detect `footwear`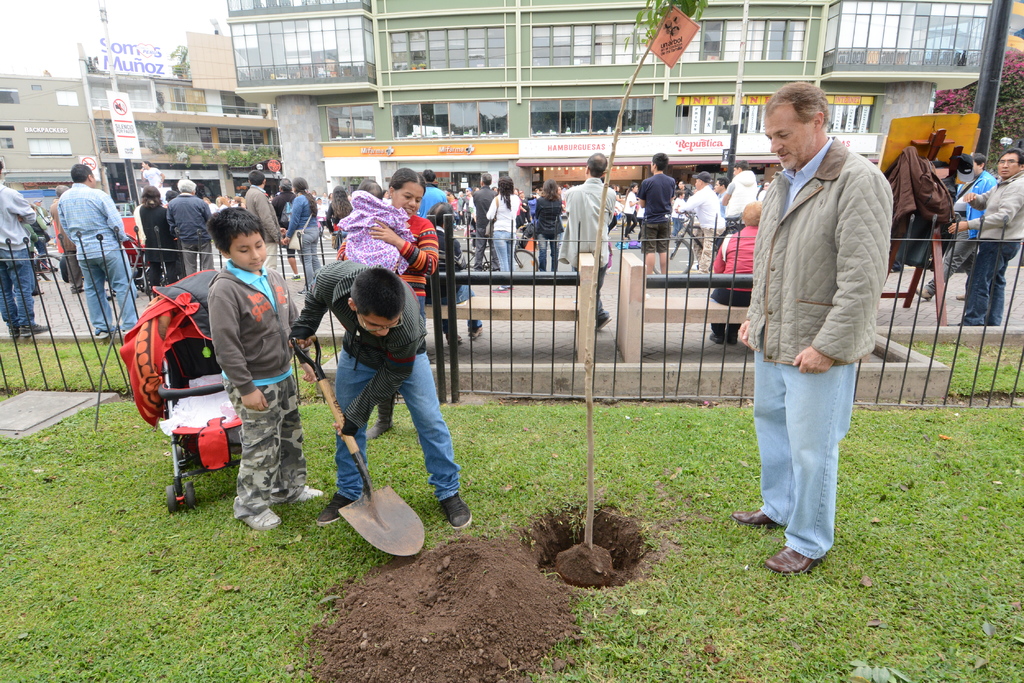
bbox(595, 308, 612, 330)
